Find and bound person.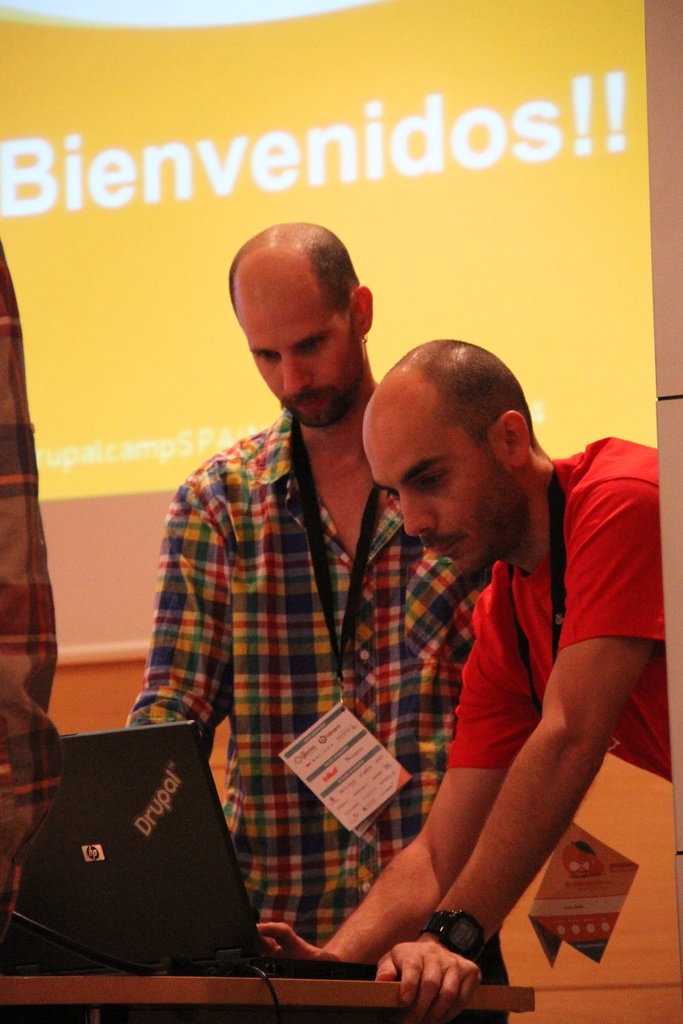
Bound: (left=122, top=225, right=514, bottom=1023).
